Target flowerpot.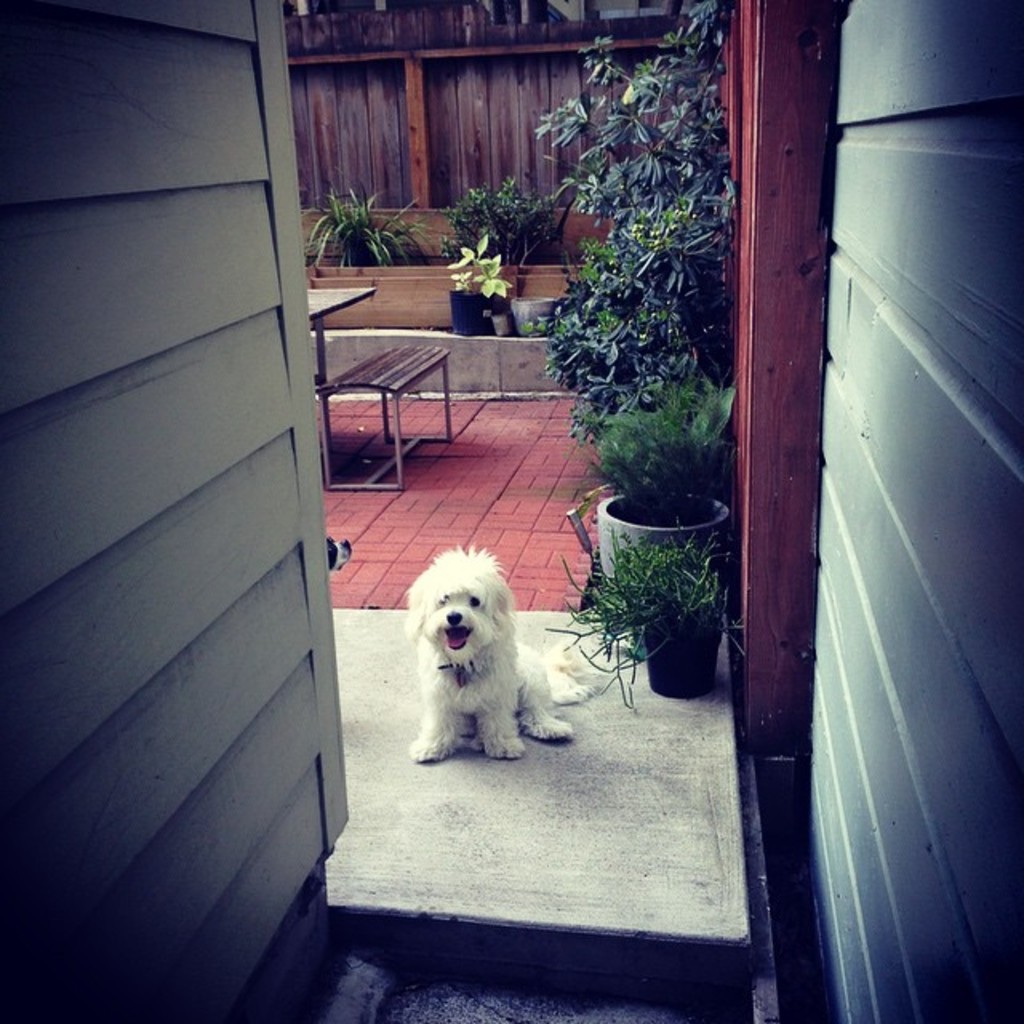
Target region: [514,293,554,334].
